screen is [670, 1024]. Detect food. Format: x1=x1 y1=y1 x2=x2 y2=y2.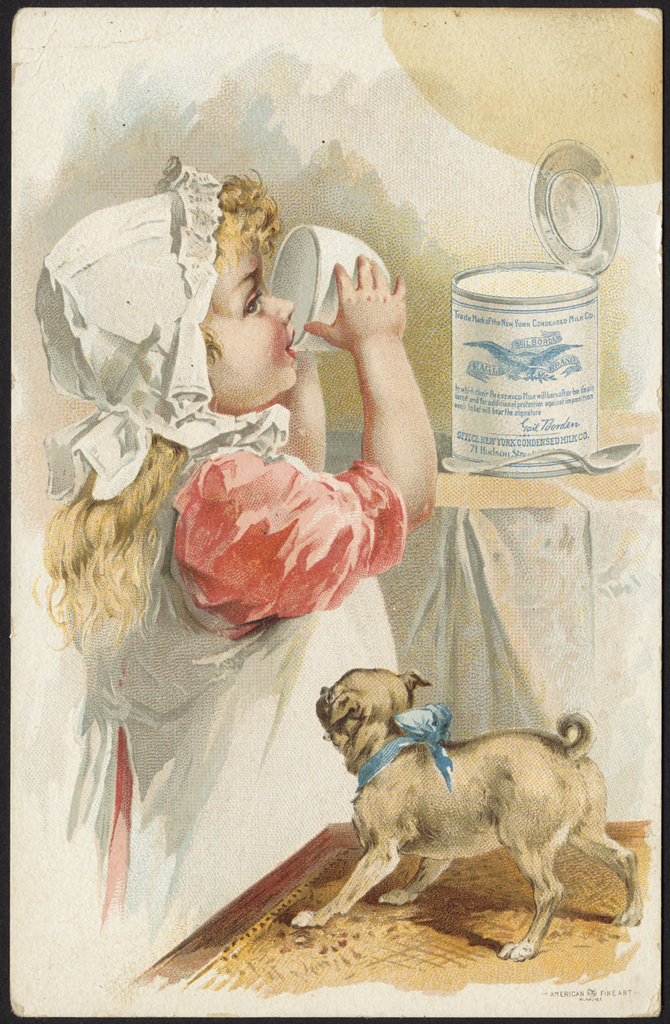
x1=462 y1=259 x2=581 y2=304.
